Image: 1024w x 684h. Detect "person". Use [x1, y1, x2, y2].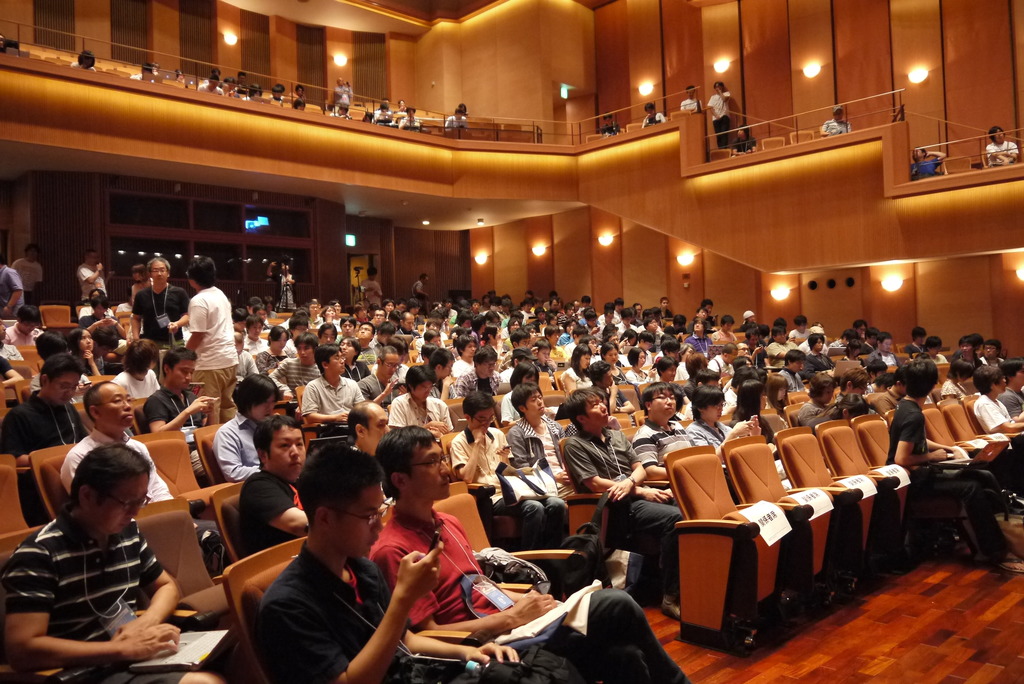
[132, 256, 188, 375].
